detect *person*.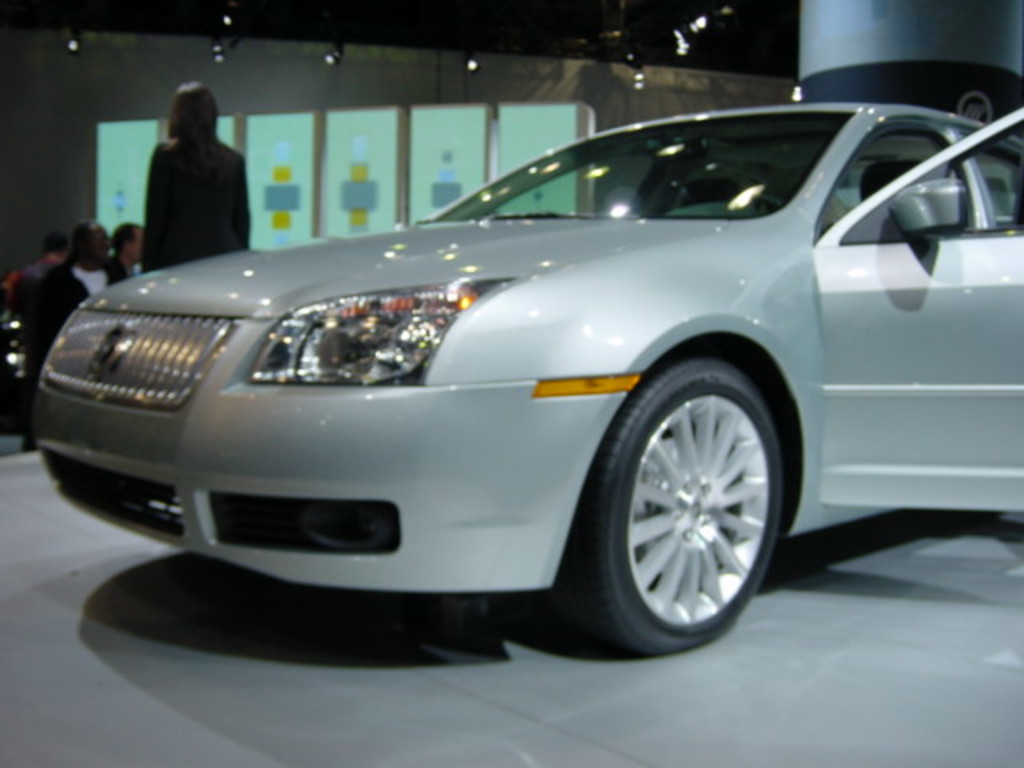
Detected at {"x1": 128, "y1": 86, "x2": 251, "y2": 262}.
